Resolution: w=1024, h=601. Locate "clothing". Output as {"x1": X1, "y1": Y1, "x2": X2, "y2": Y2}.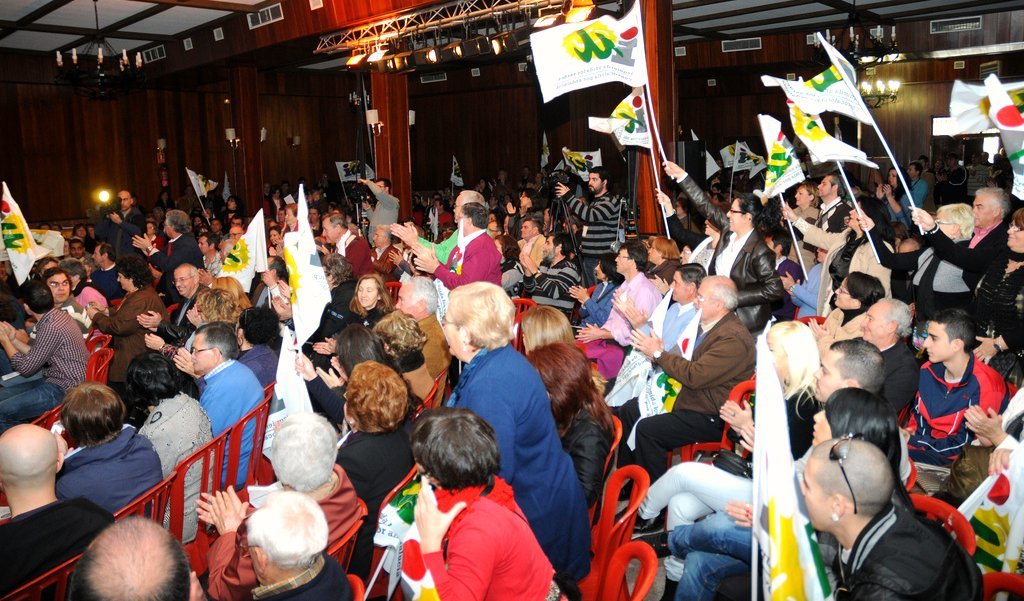
{"x1": 618, "y1": 298, "x2": 713, "y2": 425}.
